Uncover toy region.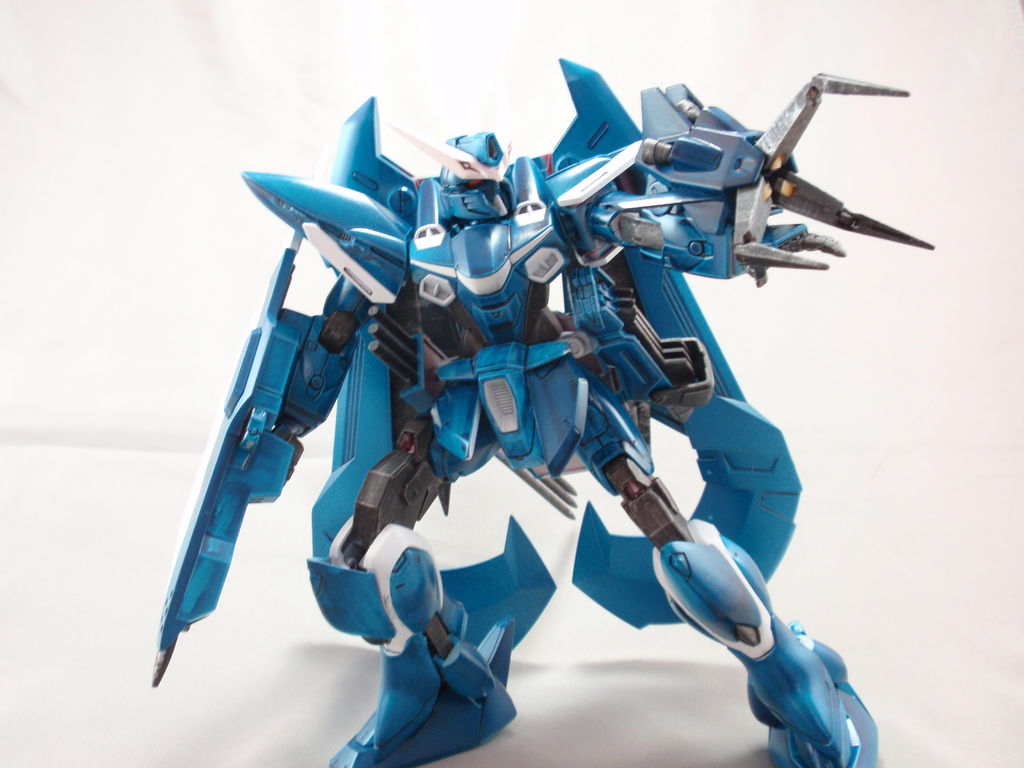
Uncovered: Rect(108, 120, 969, 714).
